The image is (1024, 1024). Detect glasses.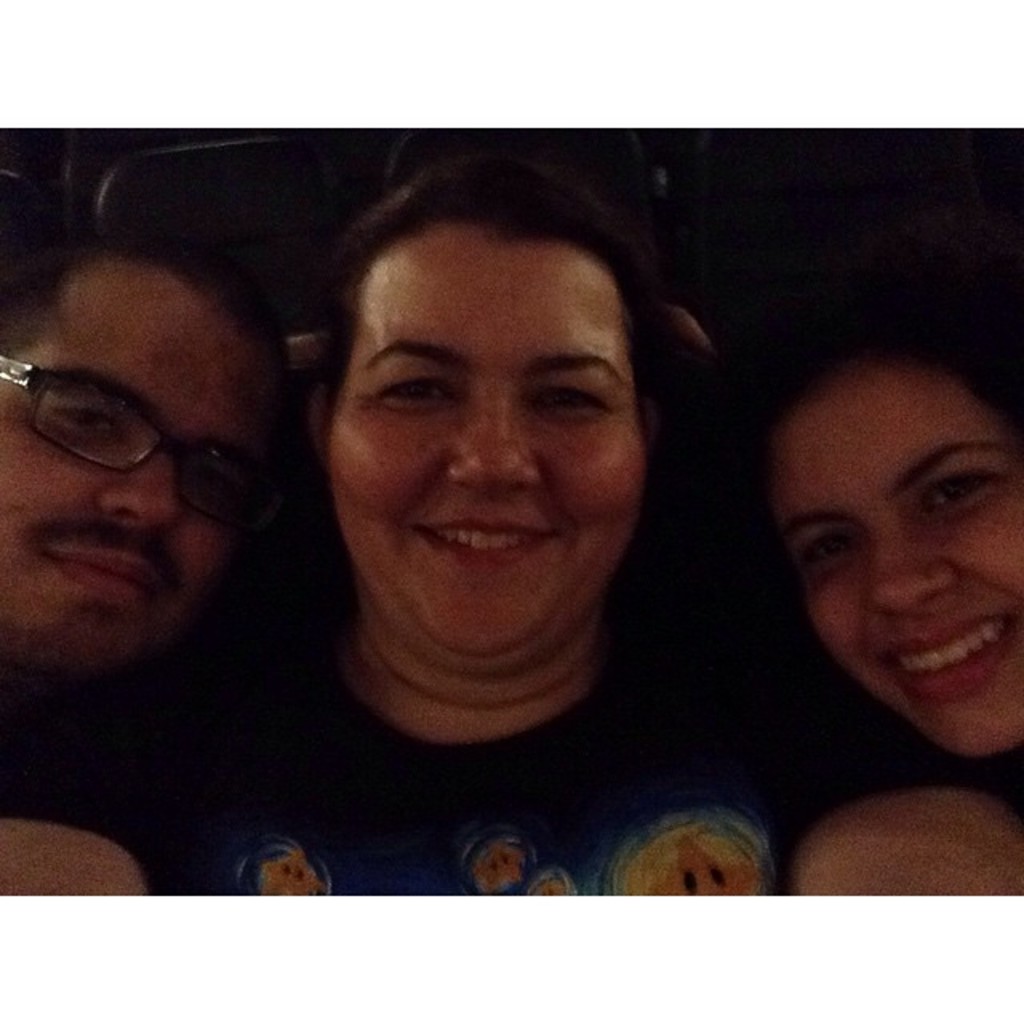
Detection: bbox=(0, 352, 306, 542).
